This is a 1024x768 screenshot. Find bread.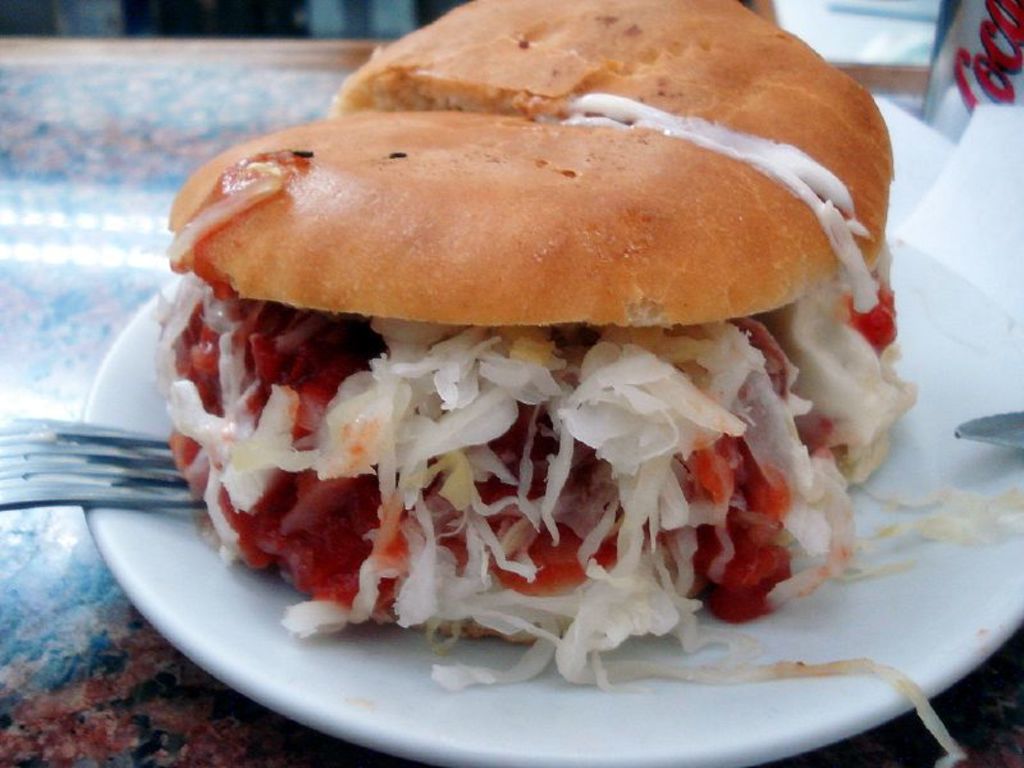
Bounding box: locate(319, 0, 897, 271).
